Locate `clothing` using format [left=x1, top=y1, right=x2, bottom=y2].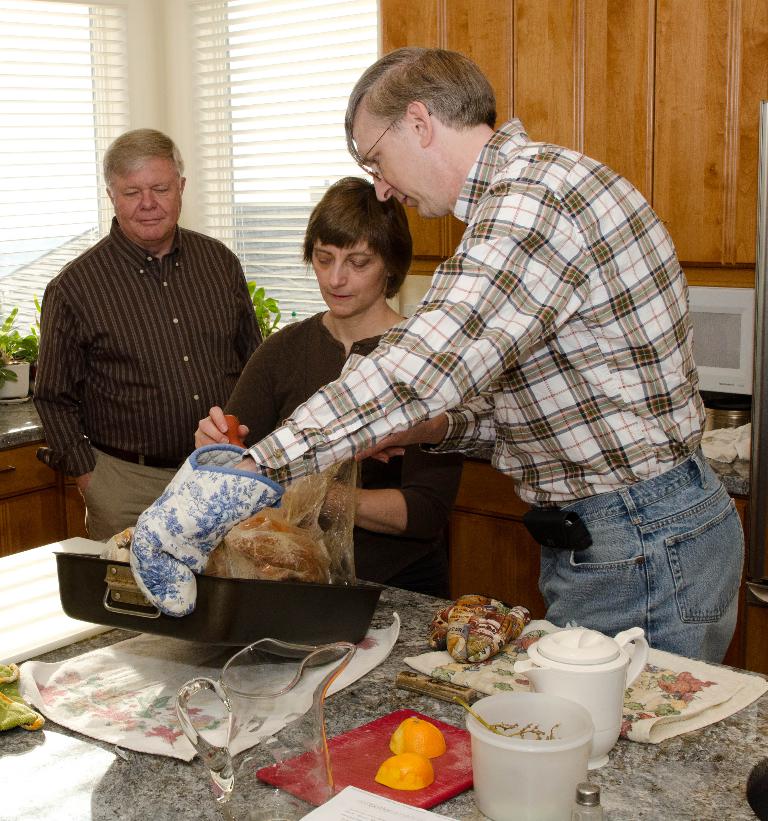
[left=247, top=109, right=752, bottom=654].
